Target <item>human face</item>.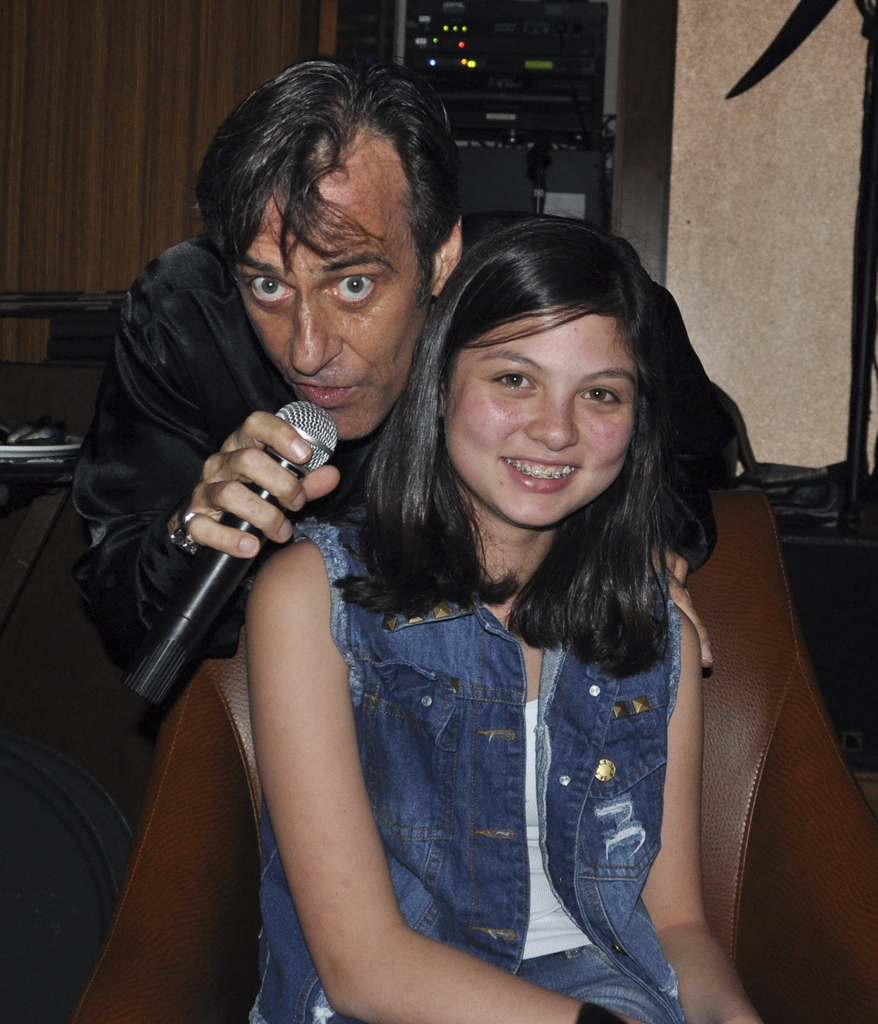
Target region: select_region(235, 140, 422, 438).
